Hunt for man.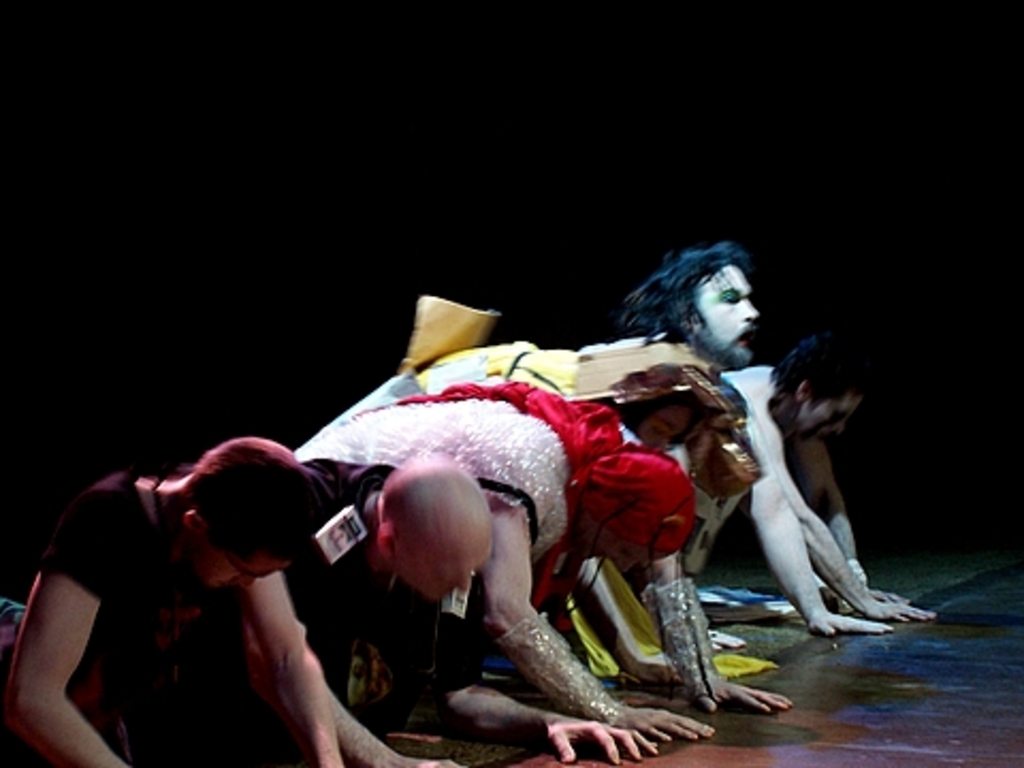
Hunted down at bbox=(715, 333, 913, 646).
